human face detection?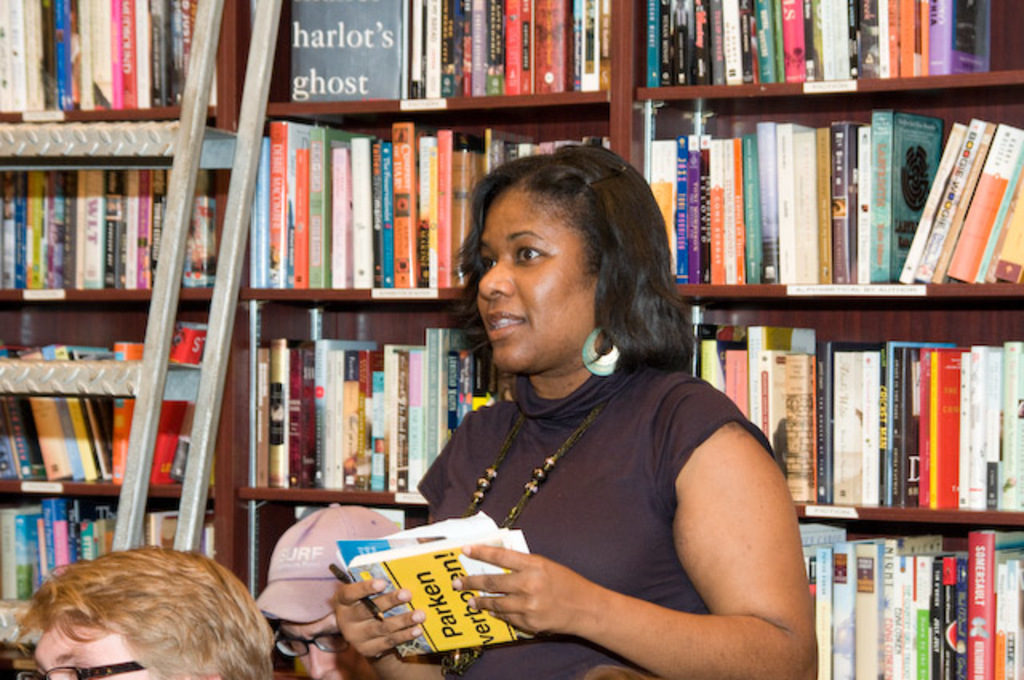
BBox(470, 171, 605, 371)
